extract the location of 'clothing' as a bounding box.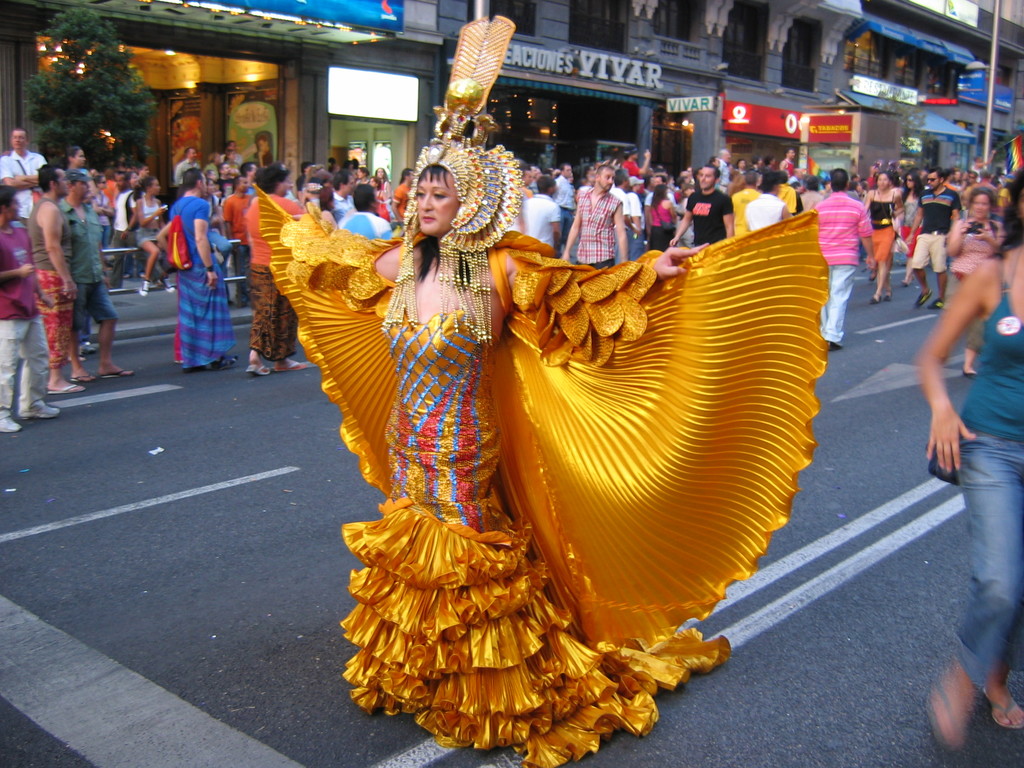
select_region(566, 180, 616, 272).
